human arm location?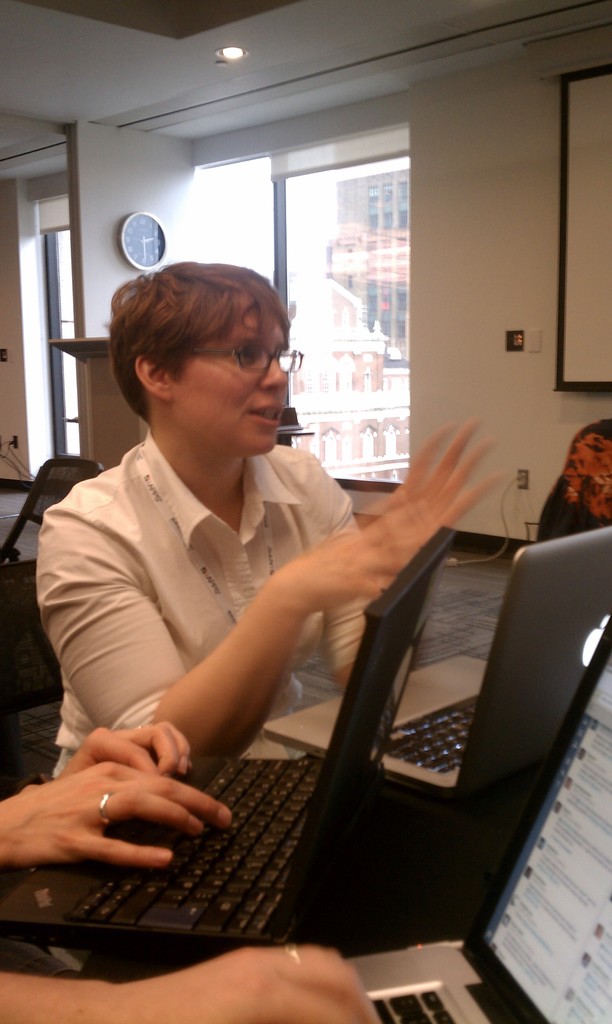
0:948:383:1023
